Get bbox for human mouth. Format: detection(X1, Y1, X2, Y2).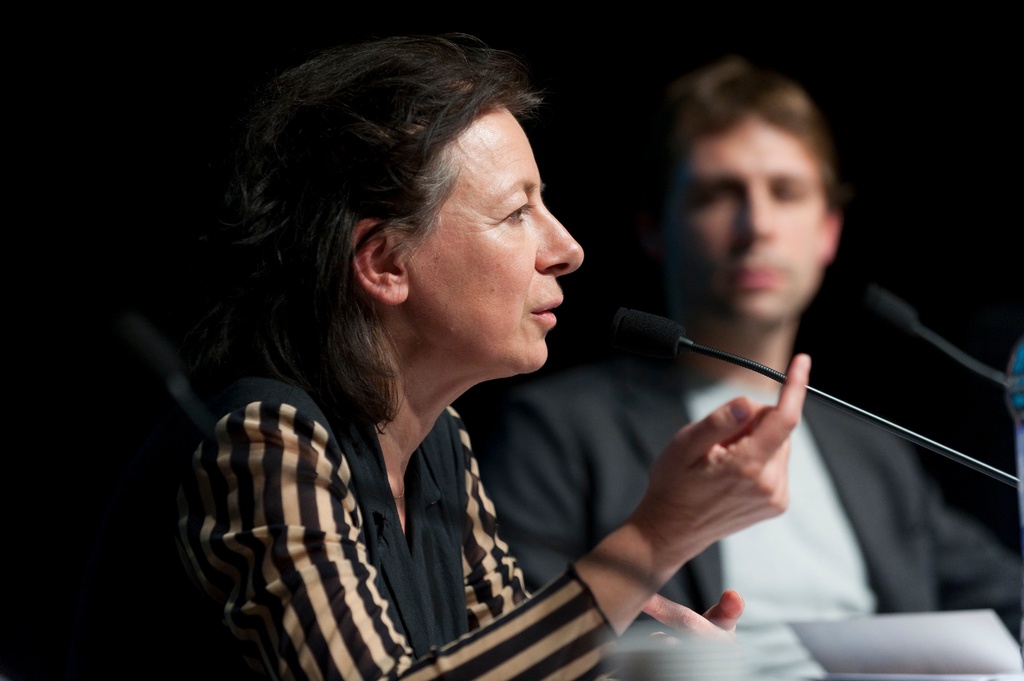
detection(722, 264, 790, 292).
